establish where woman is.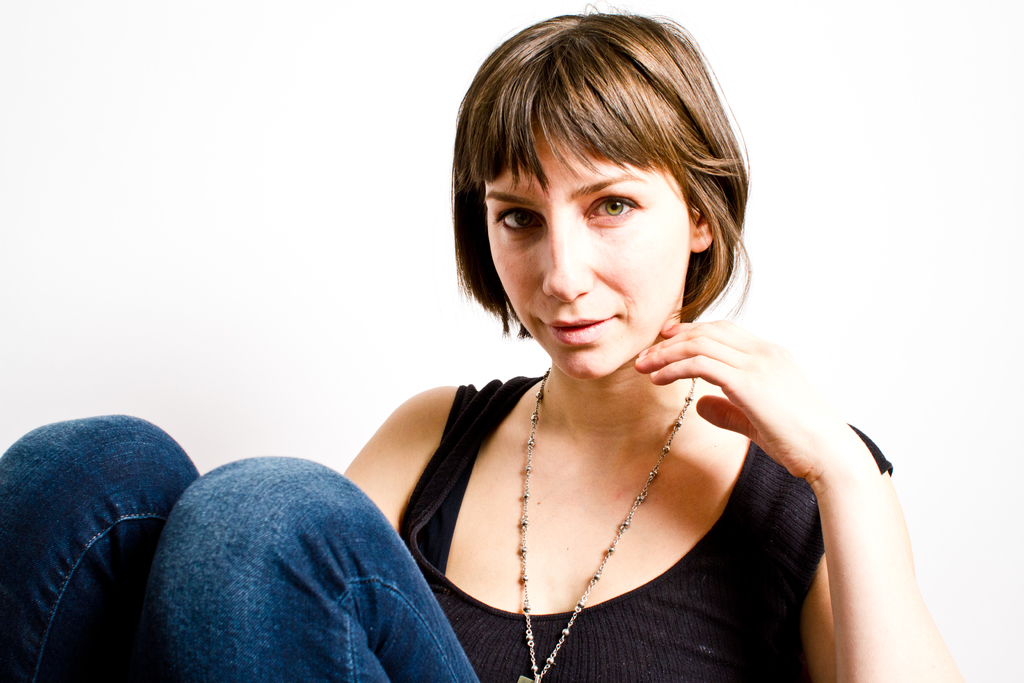
Established at Rect(0, 0, 959, 682).
